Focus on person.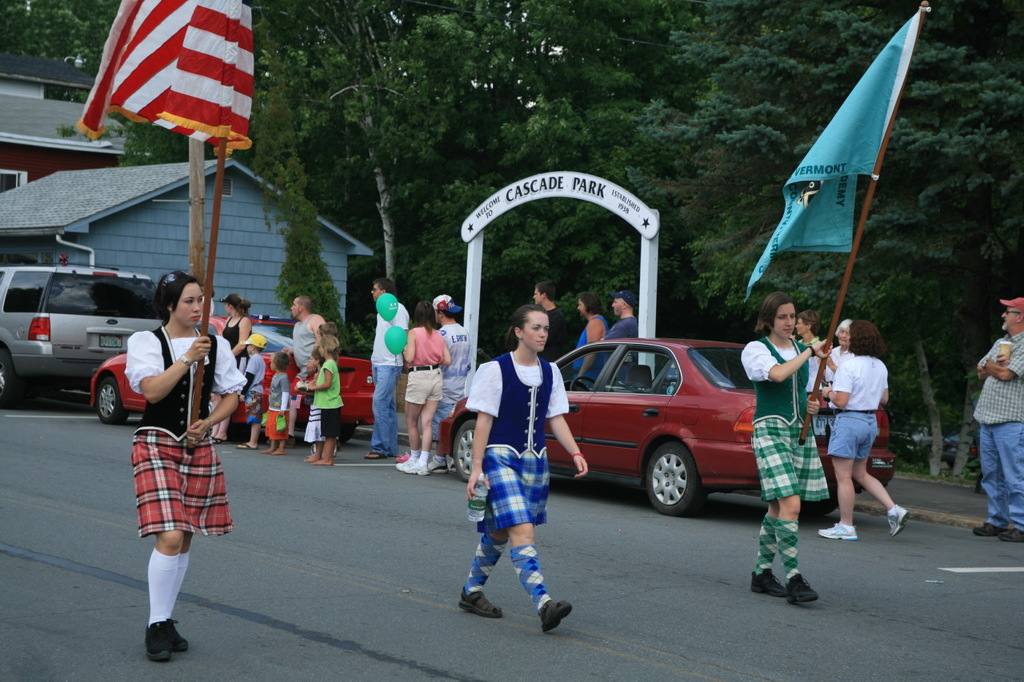
Focused at <region>289, 295, 334, 458</region>.
